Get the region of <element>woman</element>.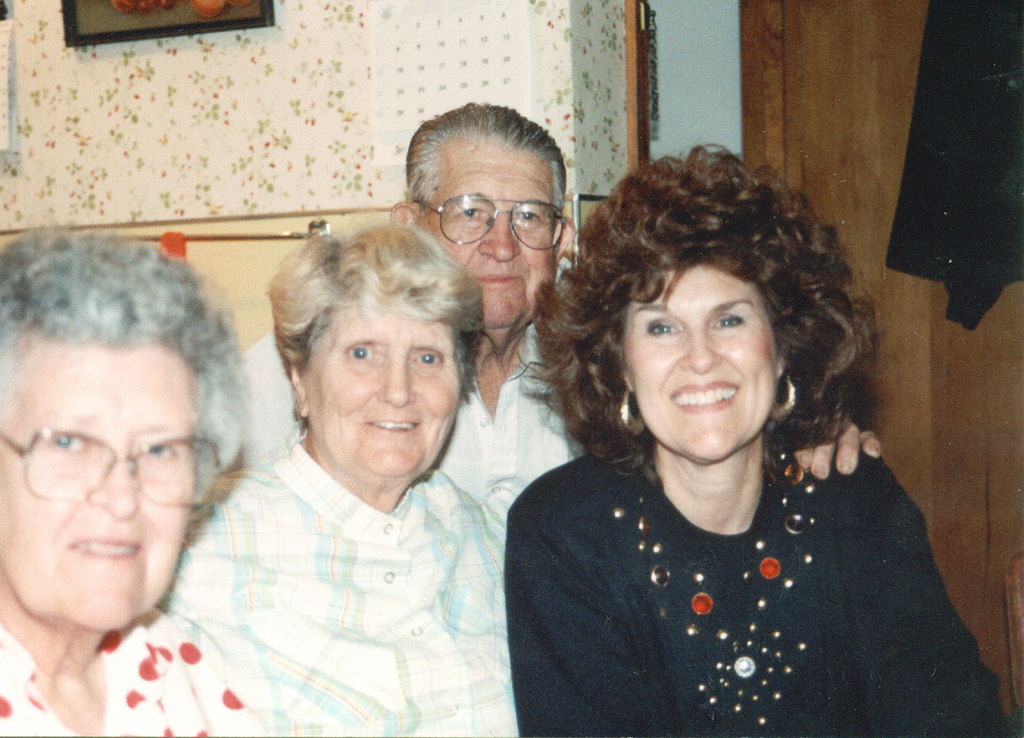
pyautogui.locateOnScreen(501, 156, 1003, 737).
